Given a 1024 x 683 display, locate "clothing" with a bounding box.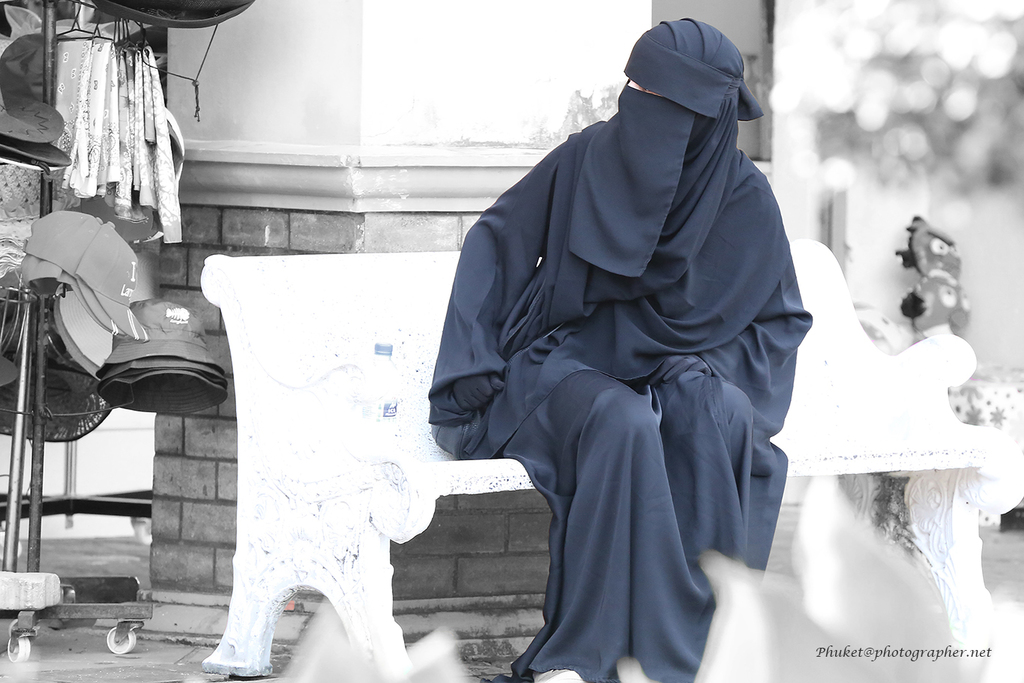
Located: (443,42,821,682).
